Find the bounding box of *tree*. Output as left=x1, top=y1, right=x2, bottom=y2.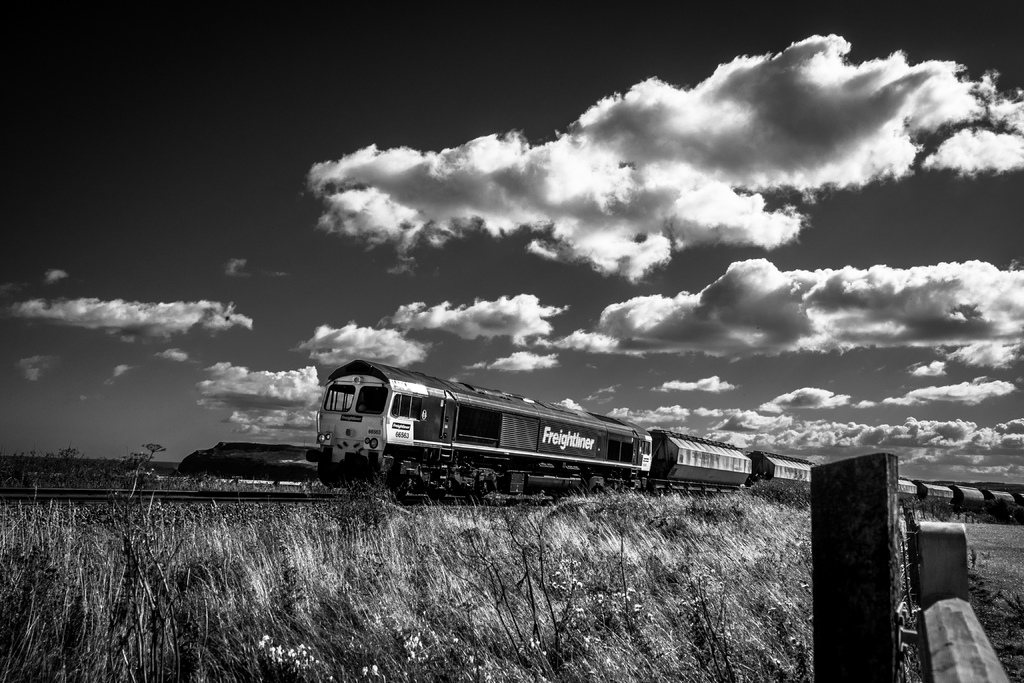
left=143, top=442, right=166, bottom=459.
